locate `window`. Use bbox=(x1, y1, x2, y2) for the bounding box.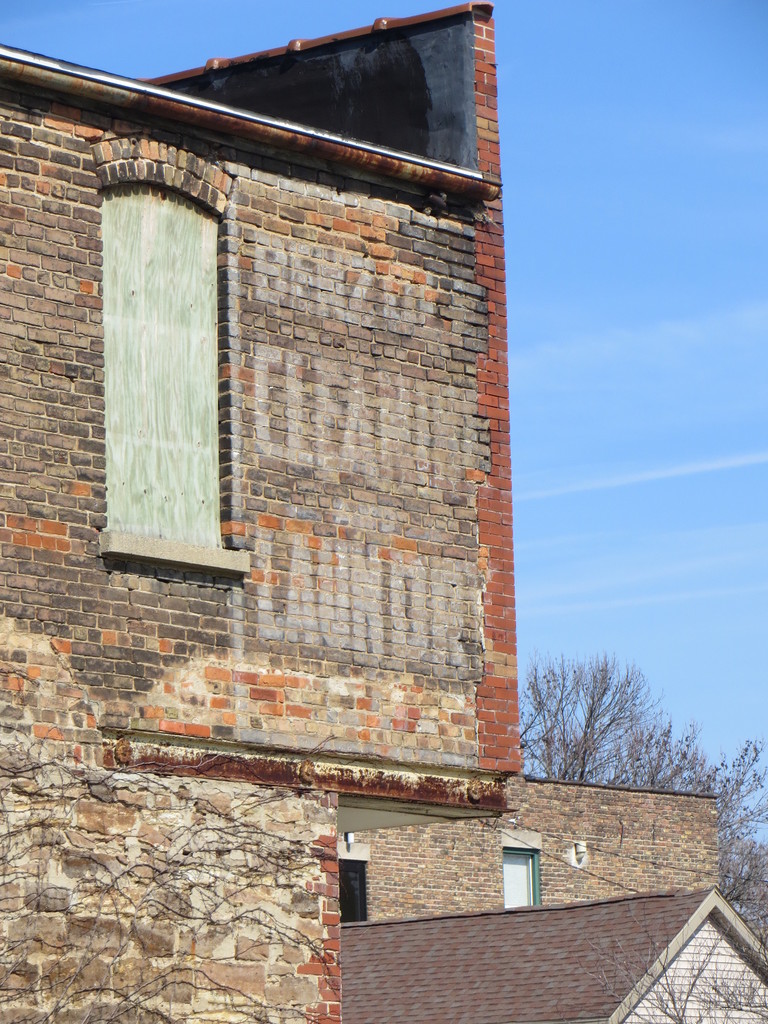
bbox=(499, 826, 541, 912).
